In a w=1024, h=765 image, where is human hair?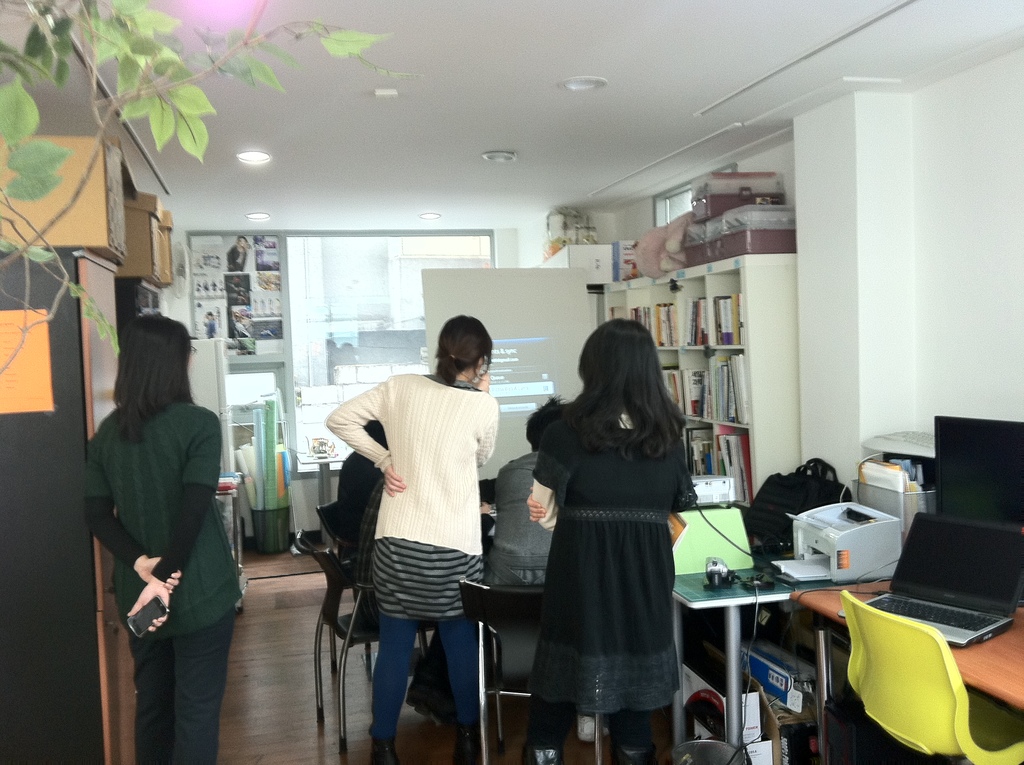
[522,398,566,451].
